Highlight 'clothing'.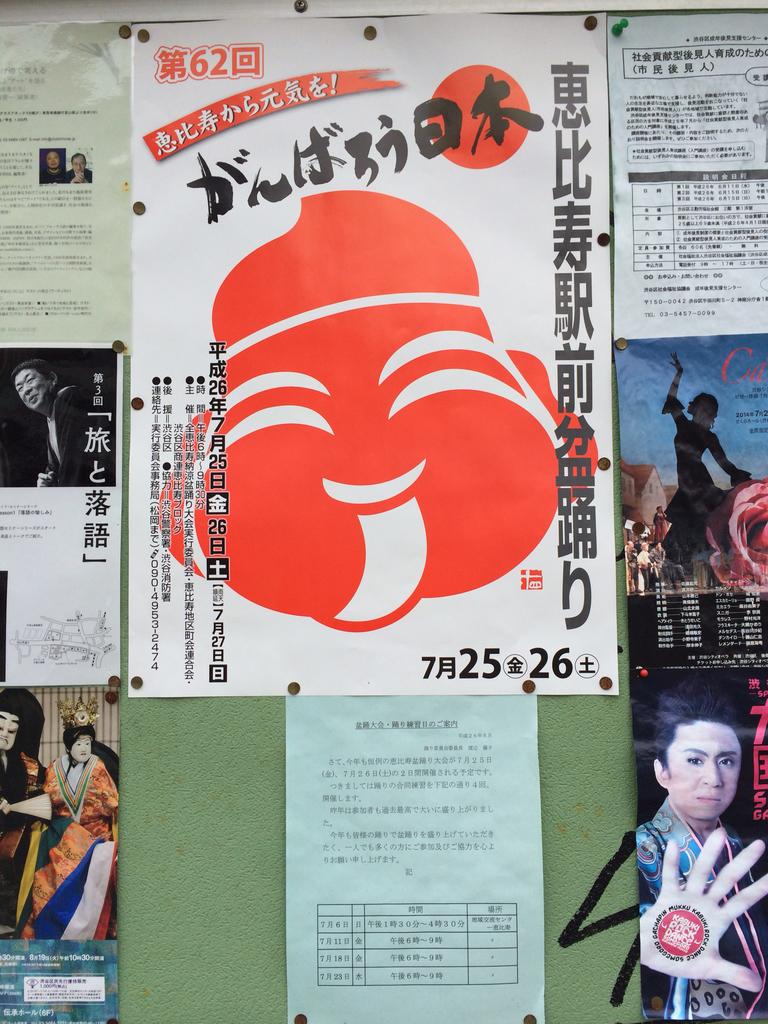
Highlighted region: x1=652 y1=513 x2=669 y2=541.
